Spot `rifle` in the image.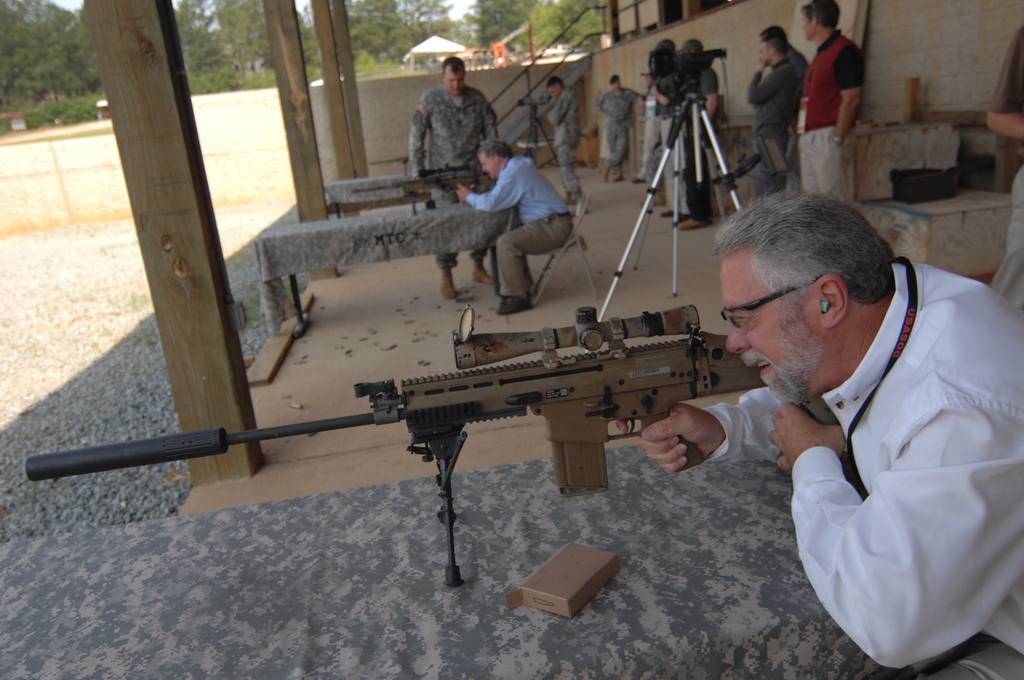
`rifle` found at <box>73,288,796,572</box>.
